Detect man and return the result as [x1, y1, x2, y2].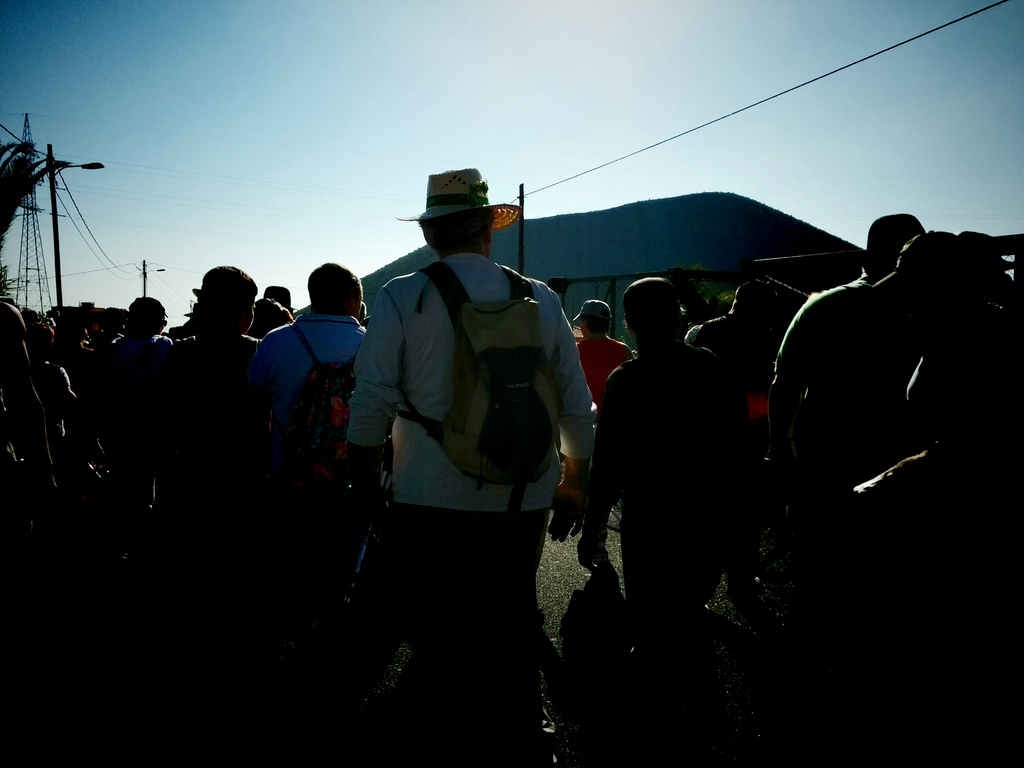
[340, 164, 600, 767].
